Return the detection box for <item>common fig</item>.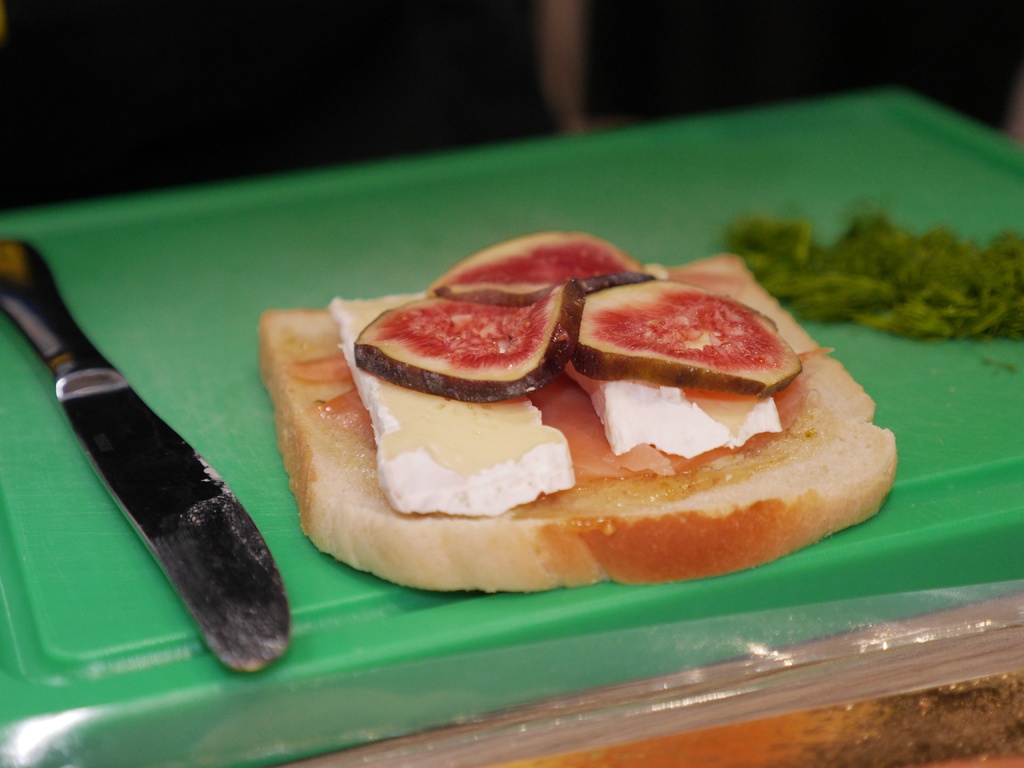
detection(573, 282, 804, 394).
